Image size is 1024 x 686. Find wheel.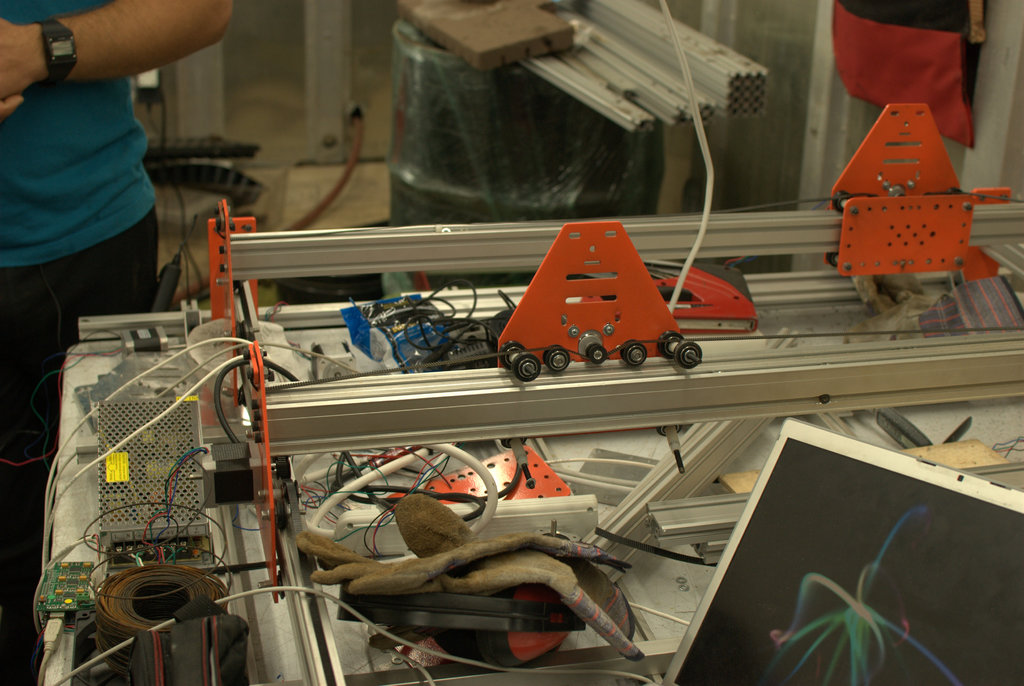
(left=585, top=344, right=609, bottom=365).
